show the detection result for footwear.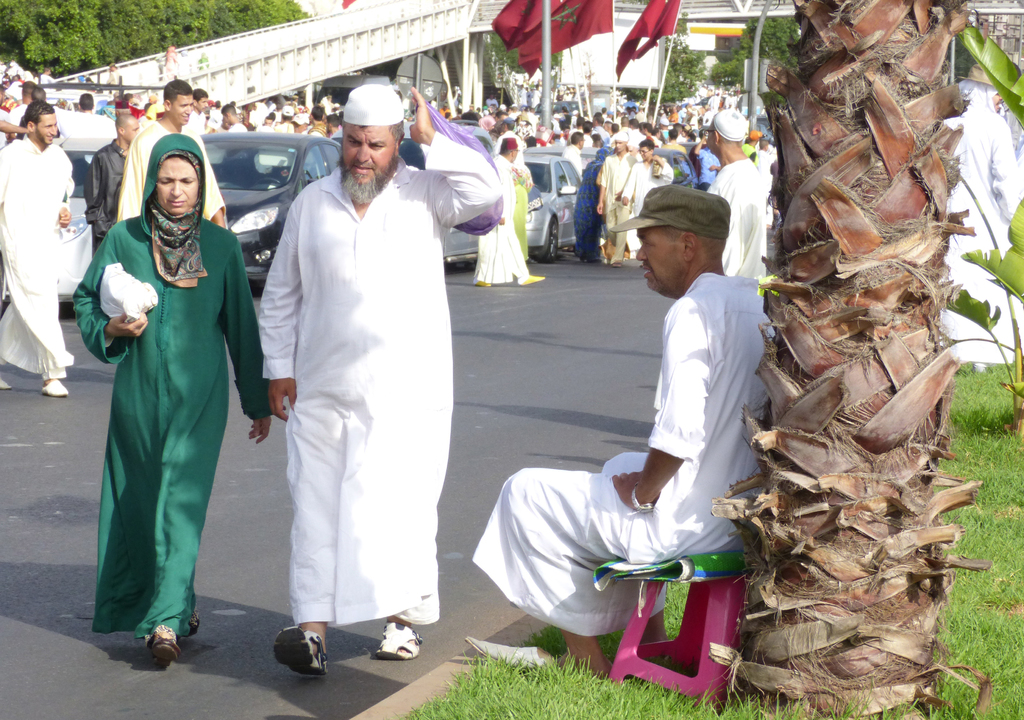
(465, 637, 559, 662).
